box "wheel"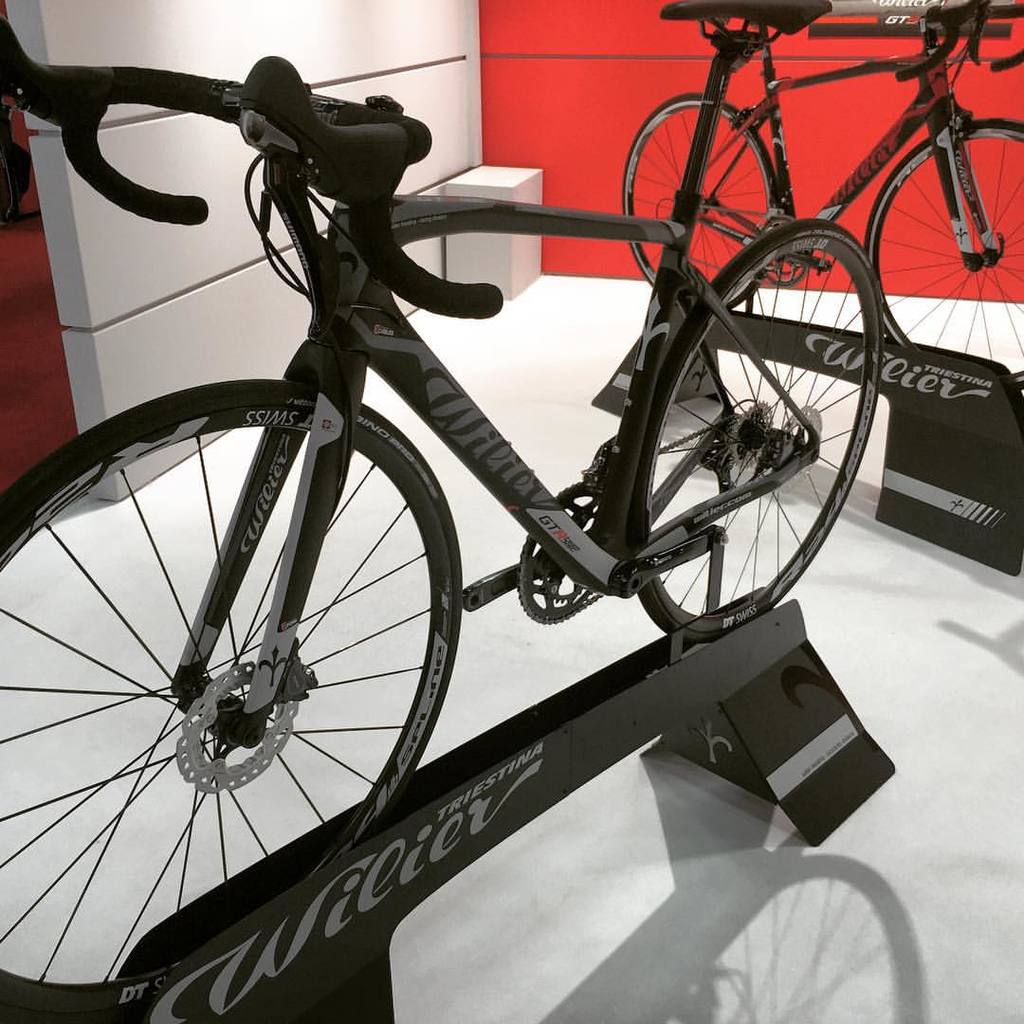
bbox=(621, 94, 777, 313)
